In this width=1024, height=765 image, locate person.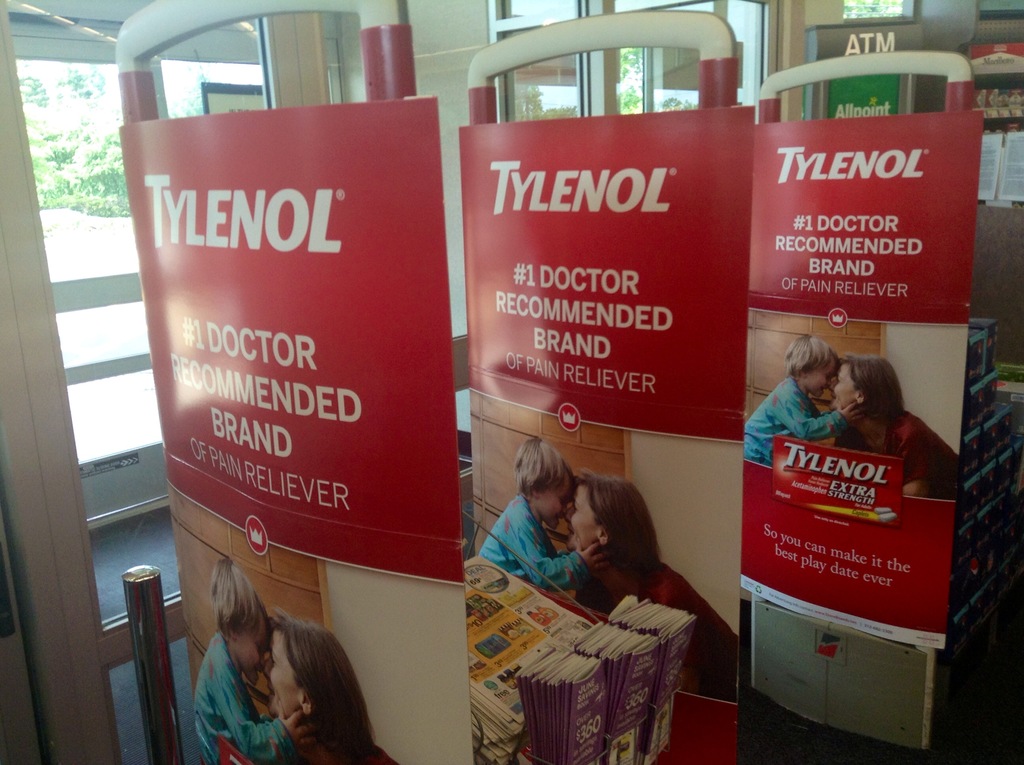
Bounding box: <region>269, 600, 380, 764</region>.
